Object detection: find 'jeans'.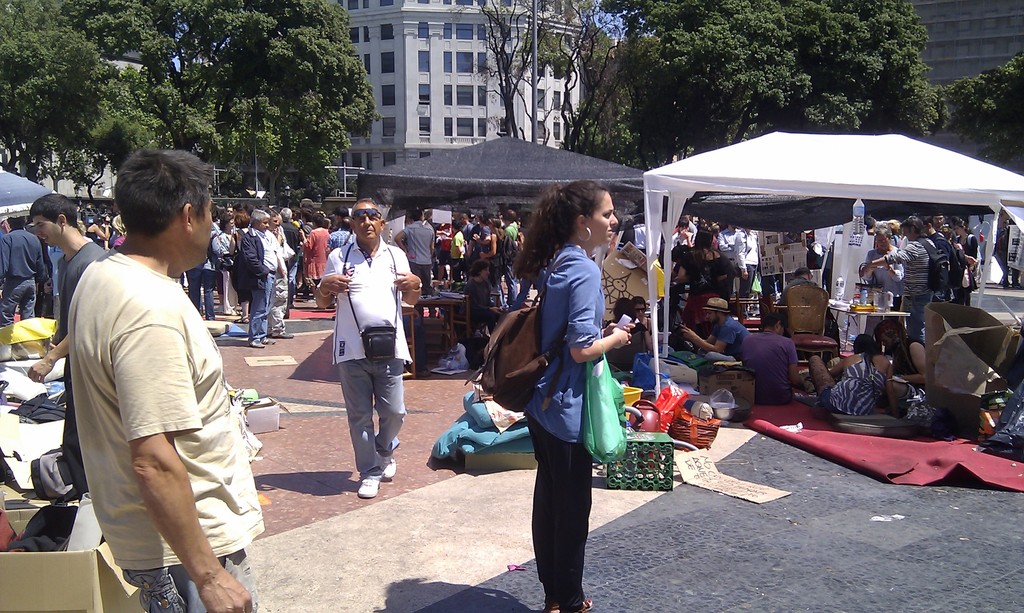
x1=0, y1=275, x2=37, y2=326.
